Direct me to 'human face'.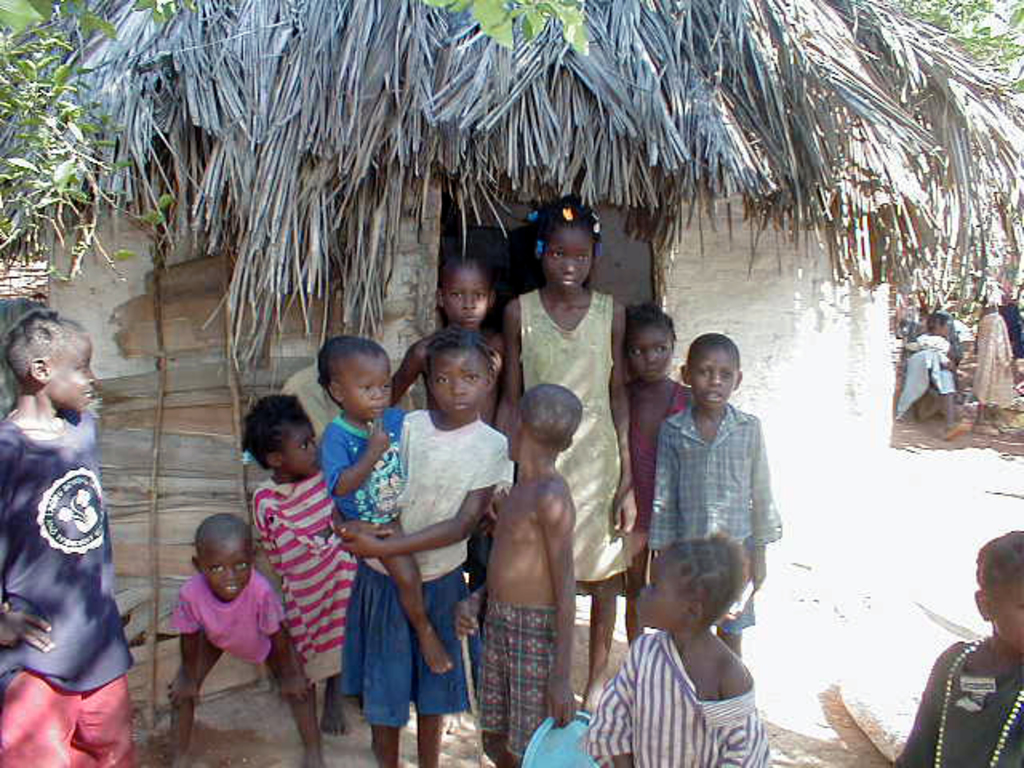
Direction: [430, 347, 485, 416].
